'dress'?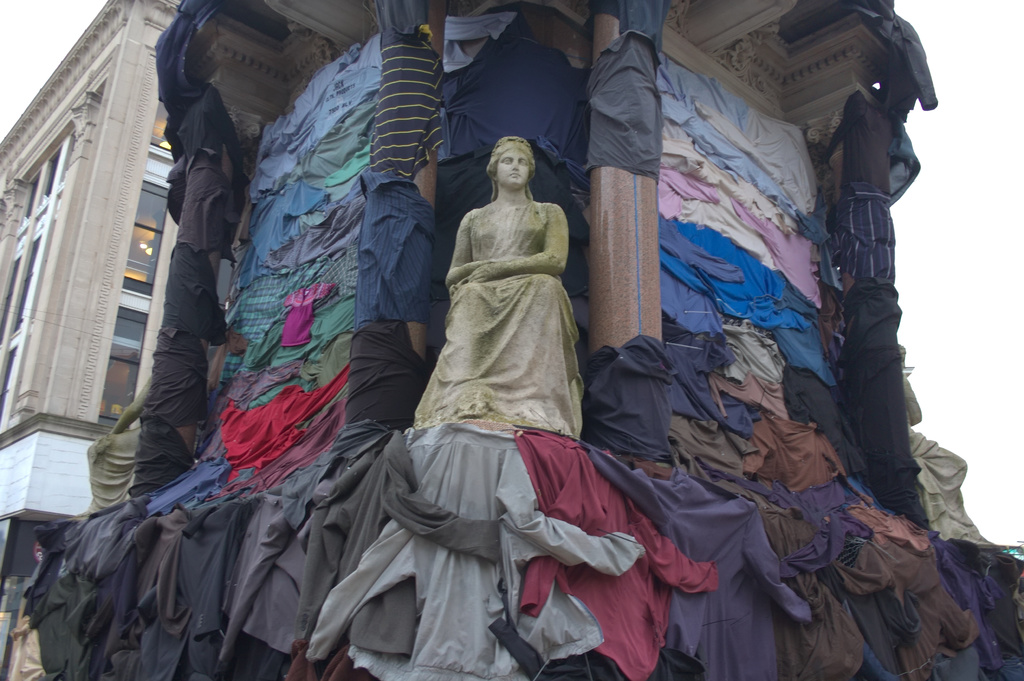
region(413, 200, 587, 447)
